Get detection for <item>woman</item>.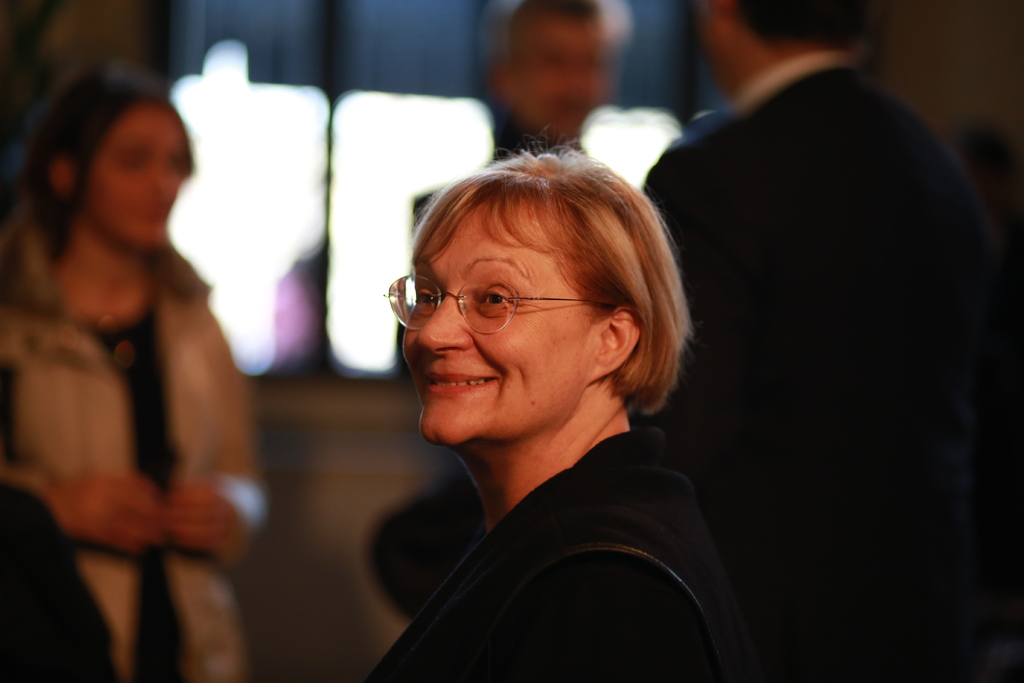
Detection: bbox(309, 131, 758, 682).
